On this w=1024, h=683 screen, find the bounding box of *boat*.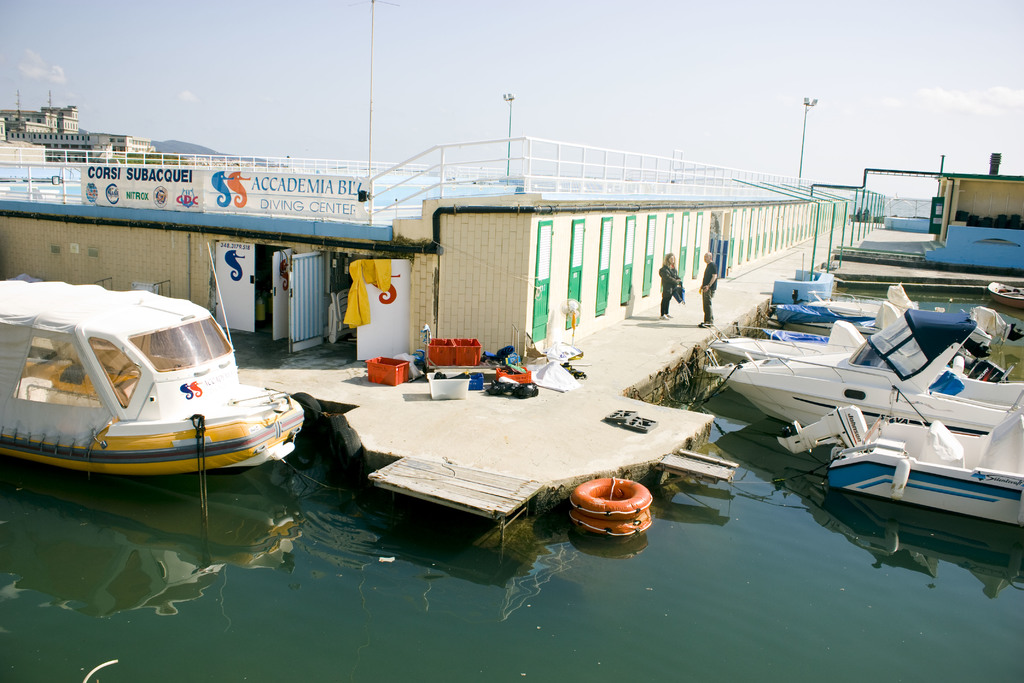
Bounding box: Rect(0, 274, 312, 502).
